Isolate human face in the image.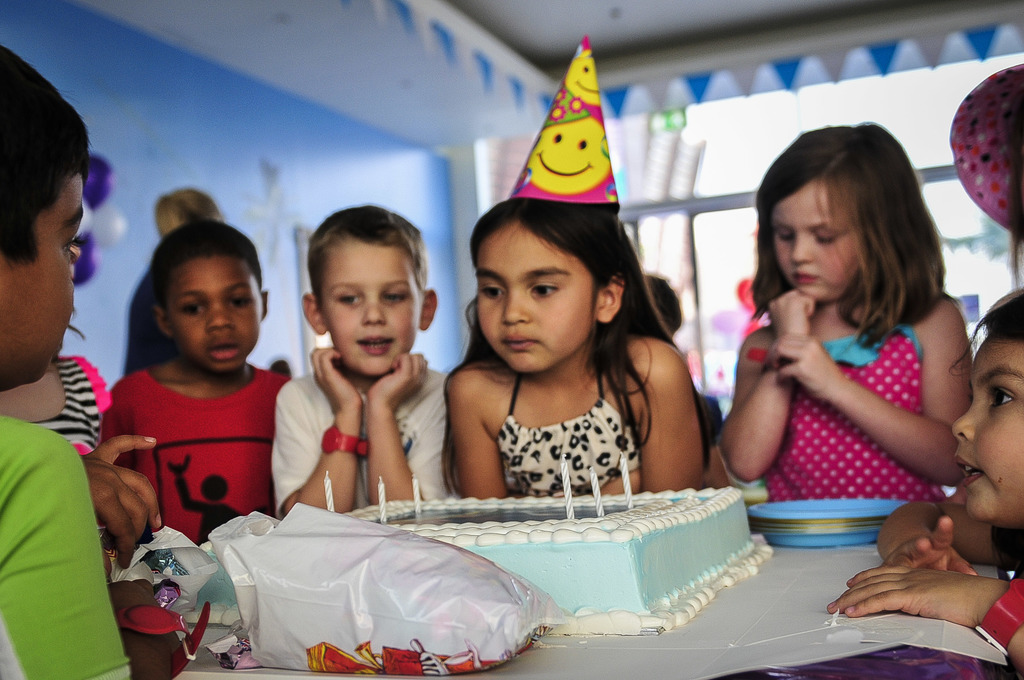
Isolated region: bbox=(317, 240, 422, 374).
